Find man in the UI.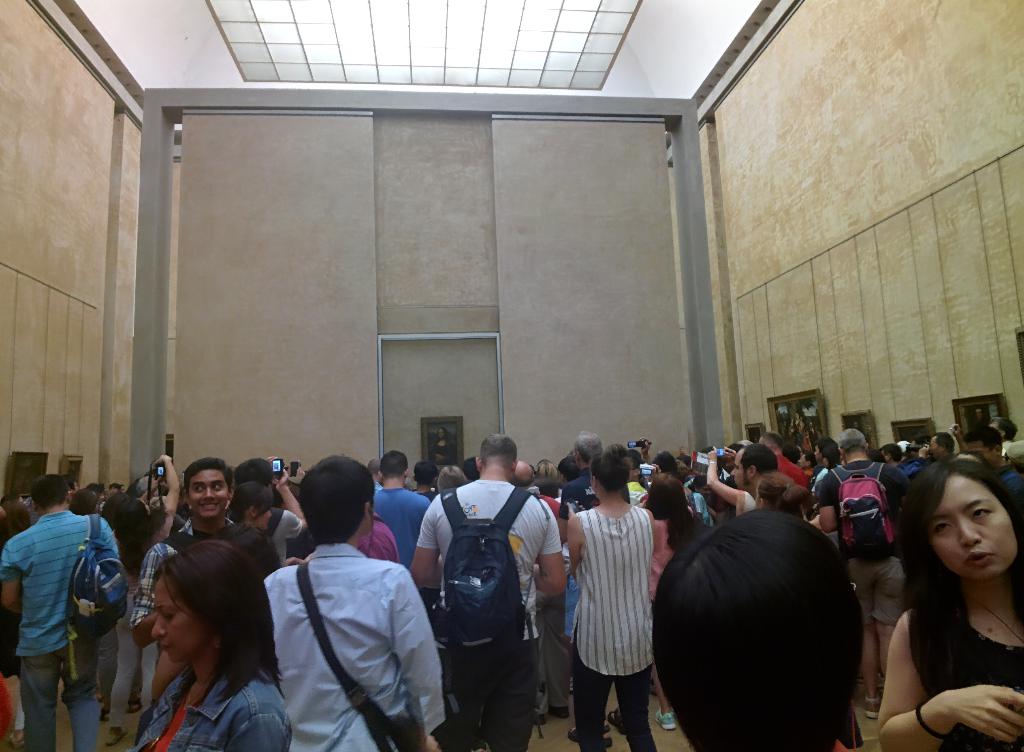
UI element at region(561, 432, 639, 516).
